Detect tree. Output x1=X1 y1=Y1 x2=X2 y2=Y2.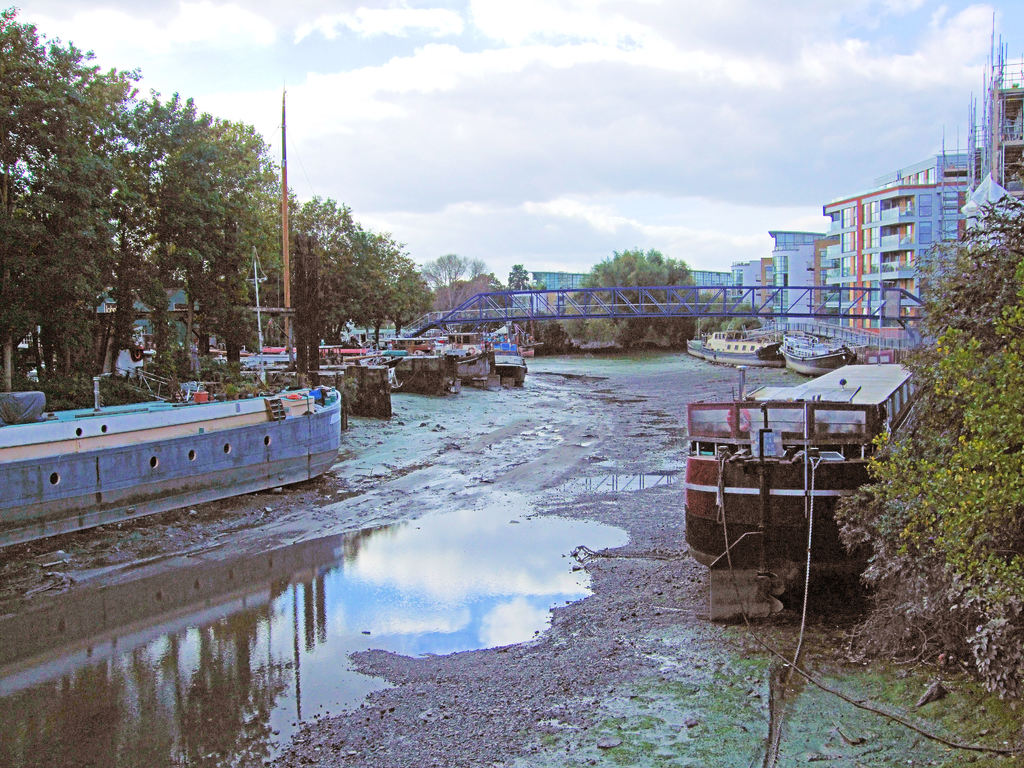
x1=826 y1=201 x2=1023 y2=702.
